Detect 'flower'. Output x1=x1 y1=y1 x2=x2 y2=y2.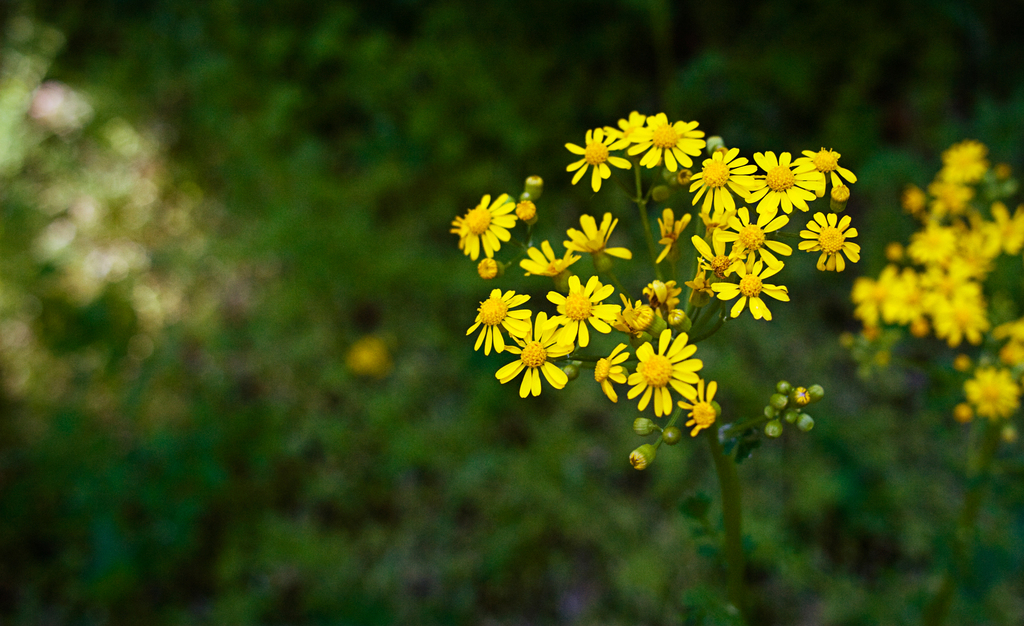
x1=678 y1=378 x2=721 y2=438.
